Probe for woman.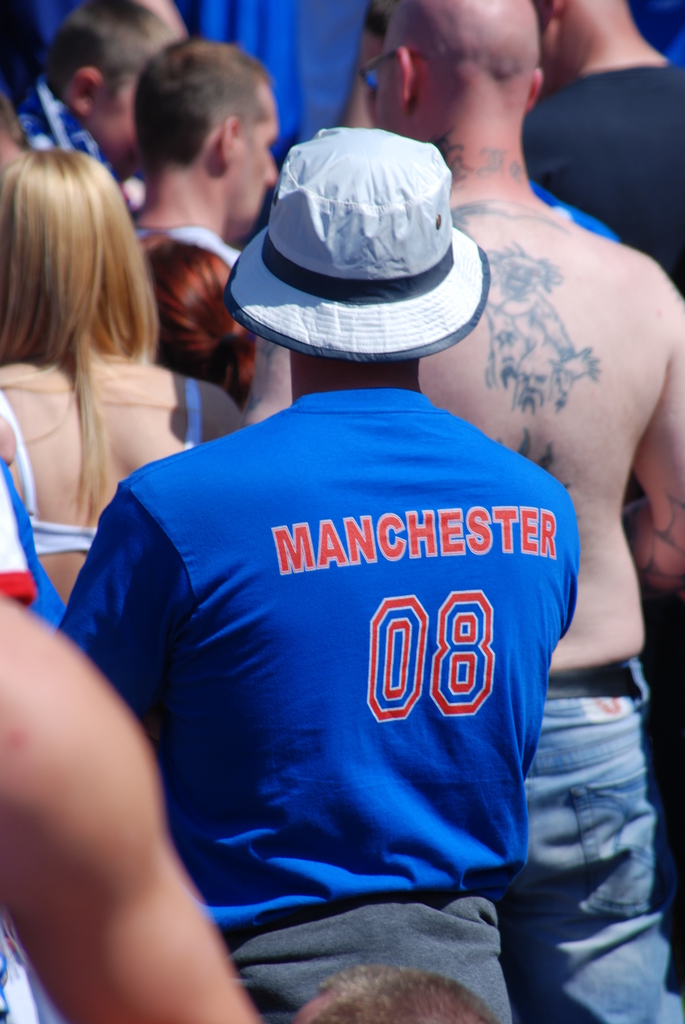
Probe result: (0, 90, 217, 634).
